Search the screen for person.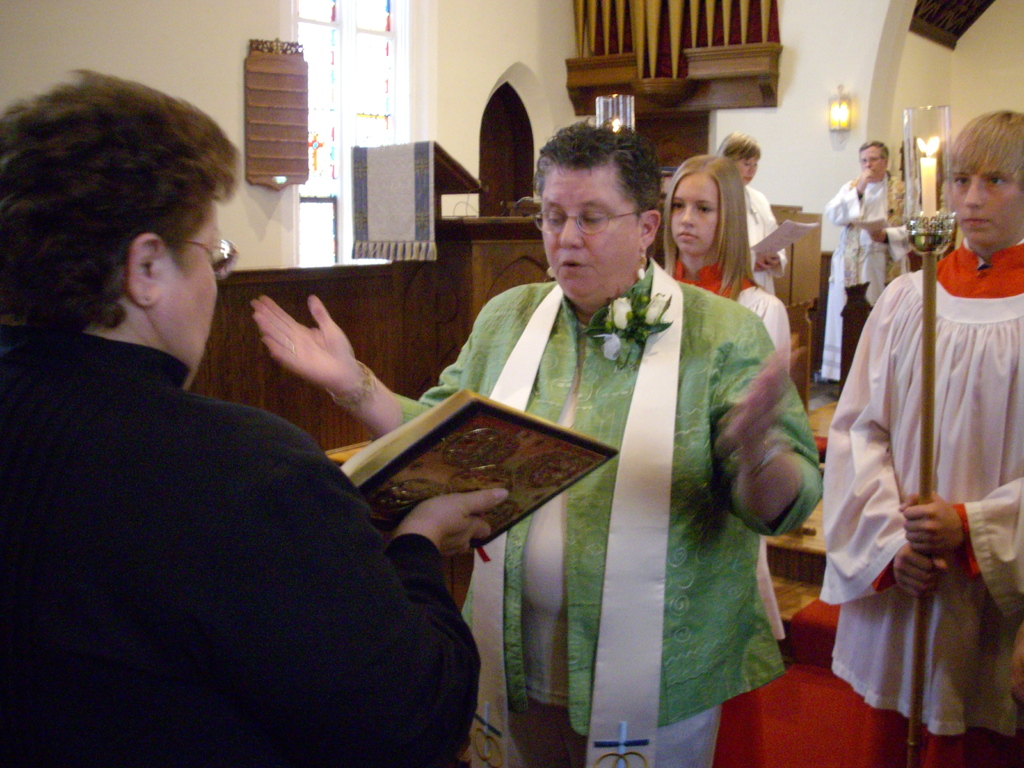
Found at 824:145:920:390.
